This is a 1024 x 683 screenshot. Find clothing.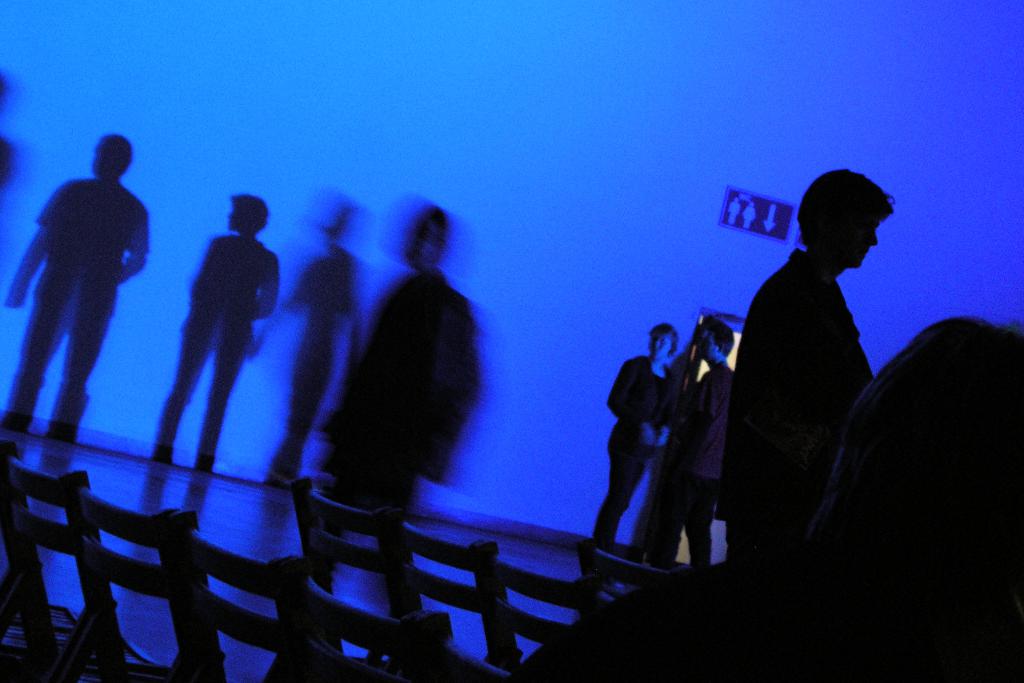
Bounding box: rect(591, 357, 675, 555).
